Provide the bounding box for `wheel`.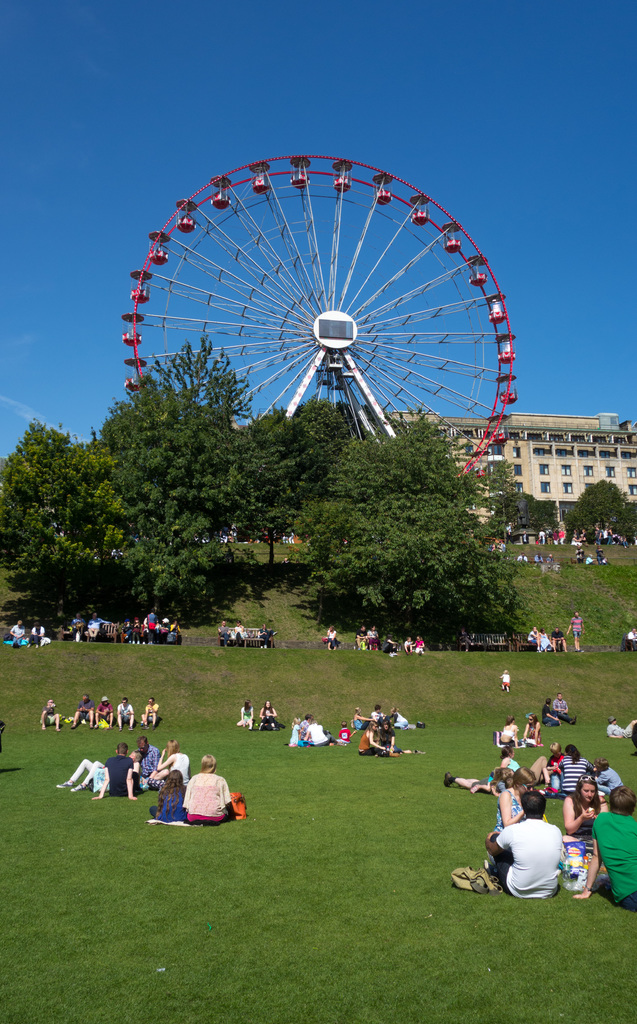
rect(122, 156, 518, 478).
